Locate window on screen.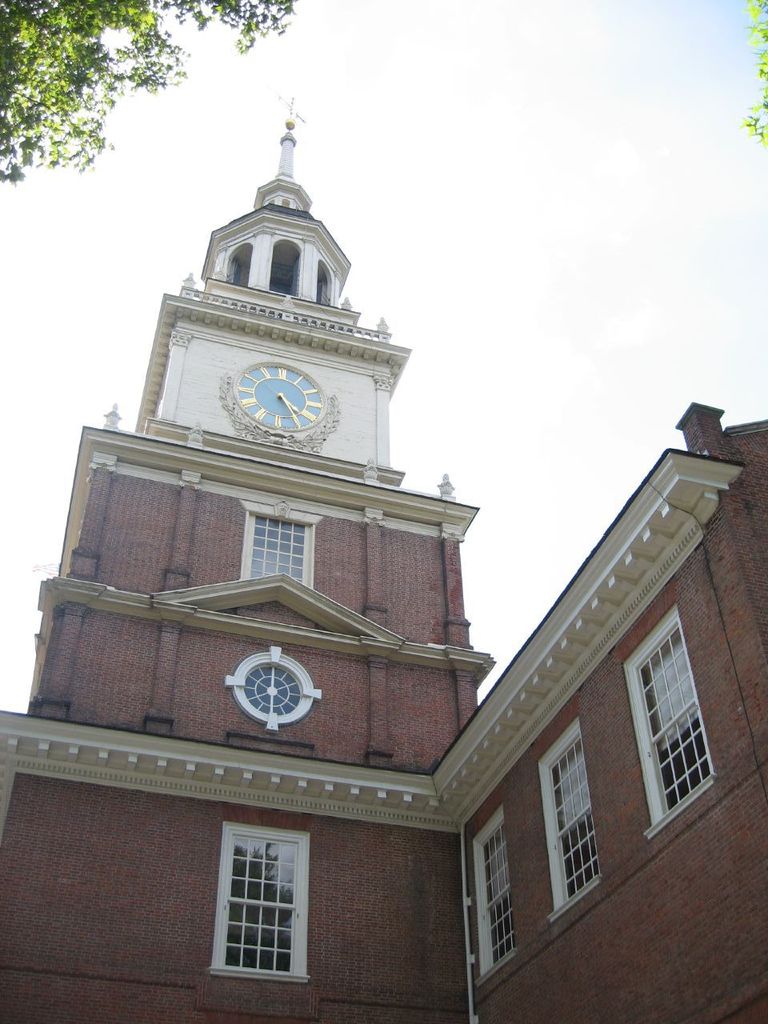
On screen at 253,512,306,584.
